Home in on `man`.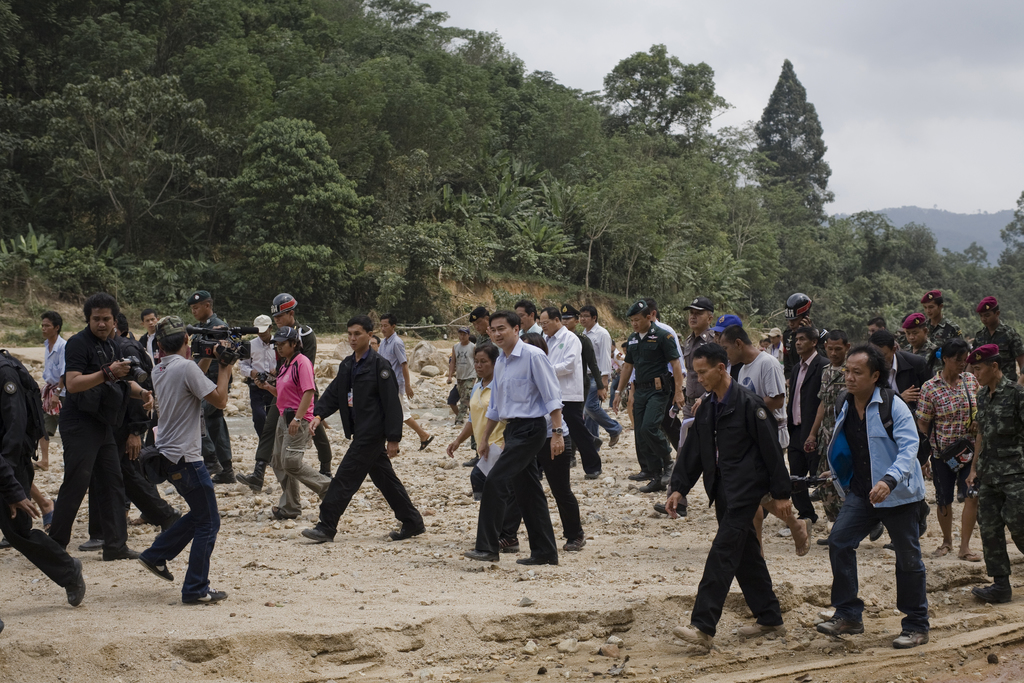
Homed in at bbox(47, 288, 134, 562).
